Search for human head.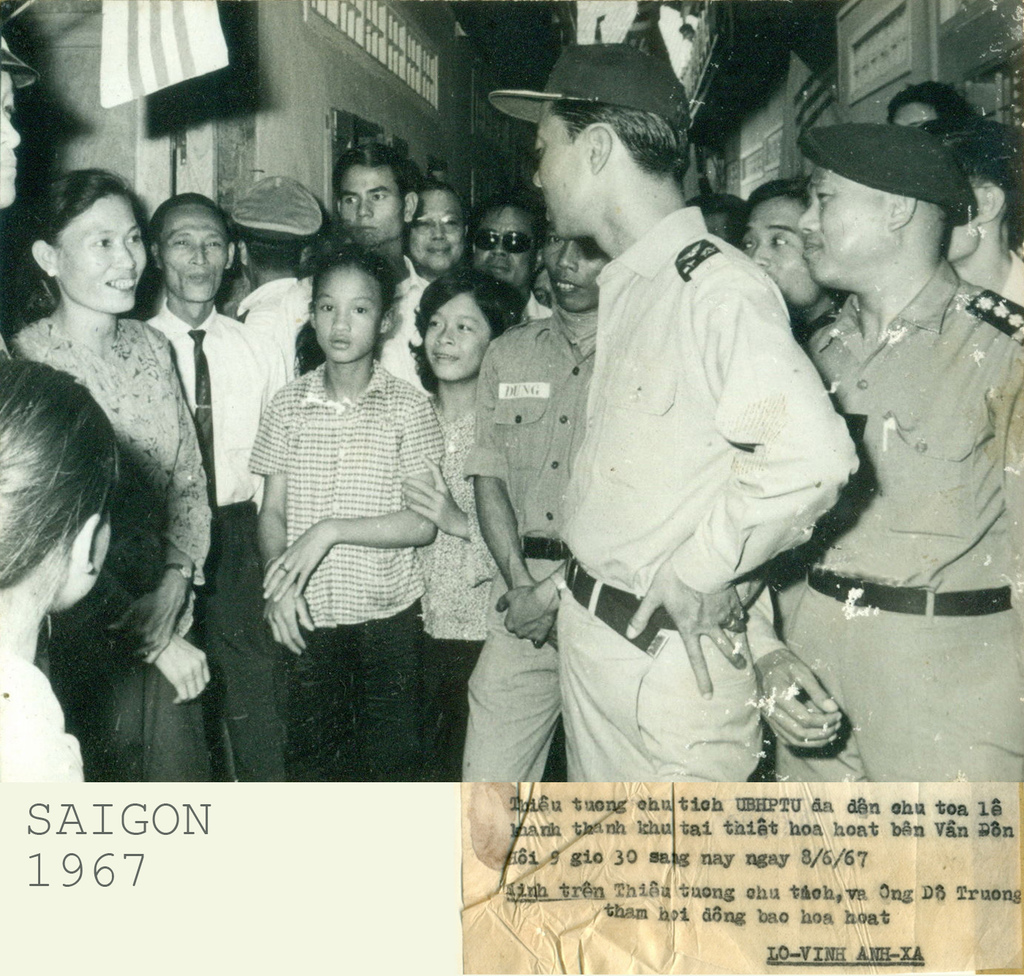
Found at bbox=[408, 181, 470, 273].
